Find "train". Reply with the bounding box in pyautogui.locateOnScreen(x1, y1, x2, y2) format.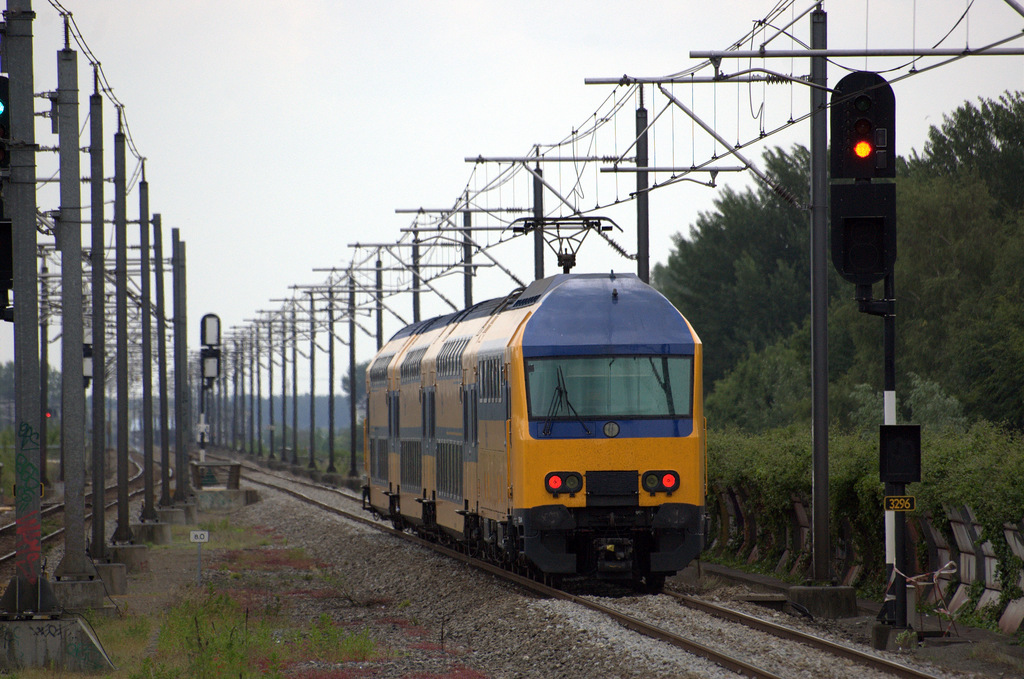
pyautogui.locateOnScreen(366, 218, 701, 594).
